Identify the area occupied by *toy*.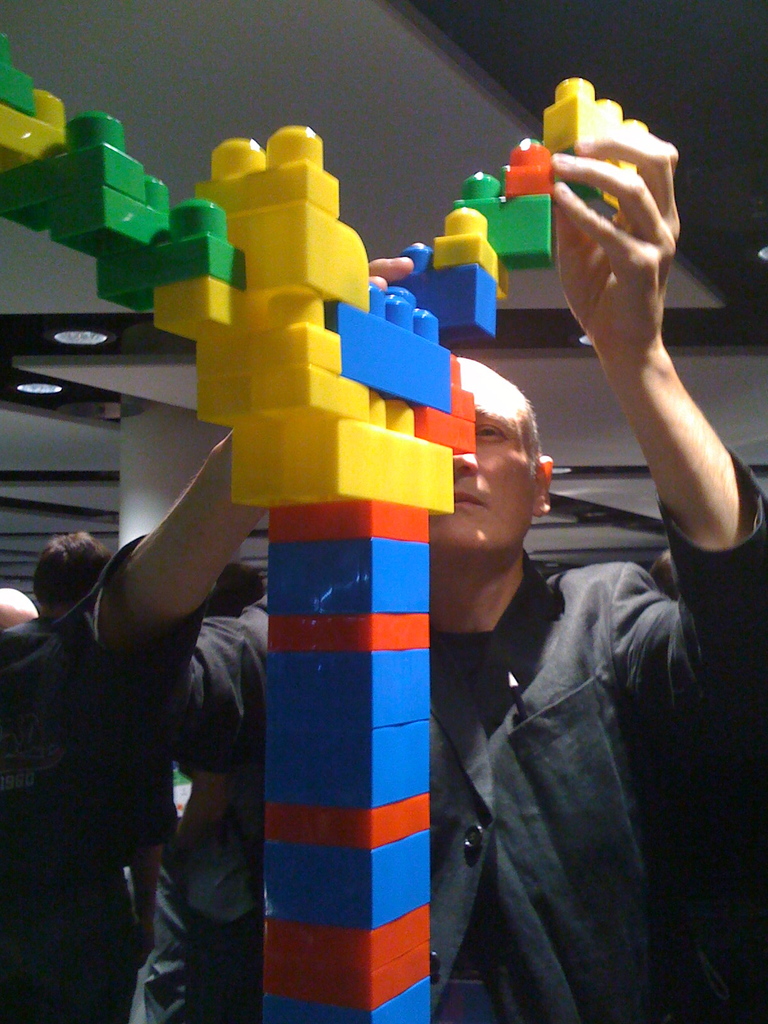
Area: select_region(0, 32, 653, 1023).
